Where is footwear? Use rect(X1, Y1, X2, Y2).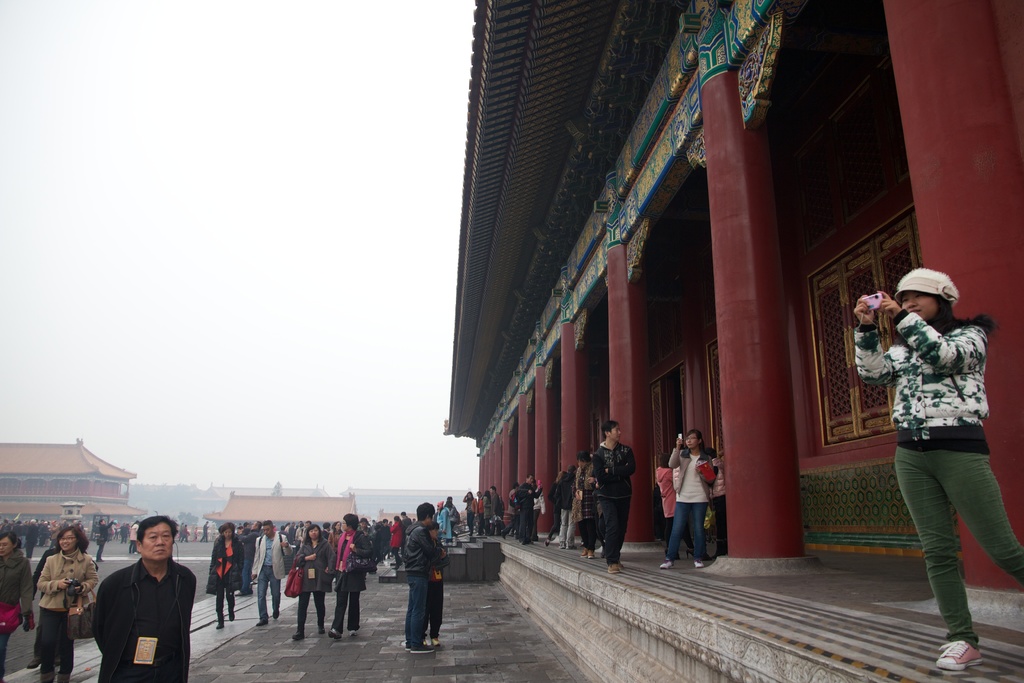
rect(348, 631, 359, 638).
